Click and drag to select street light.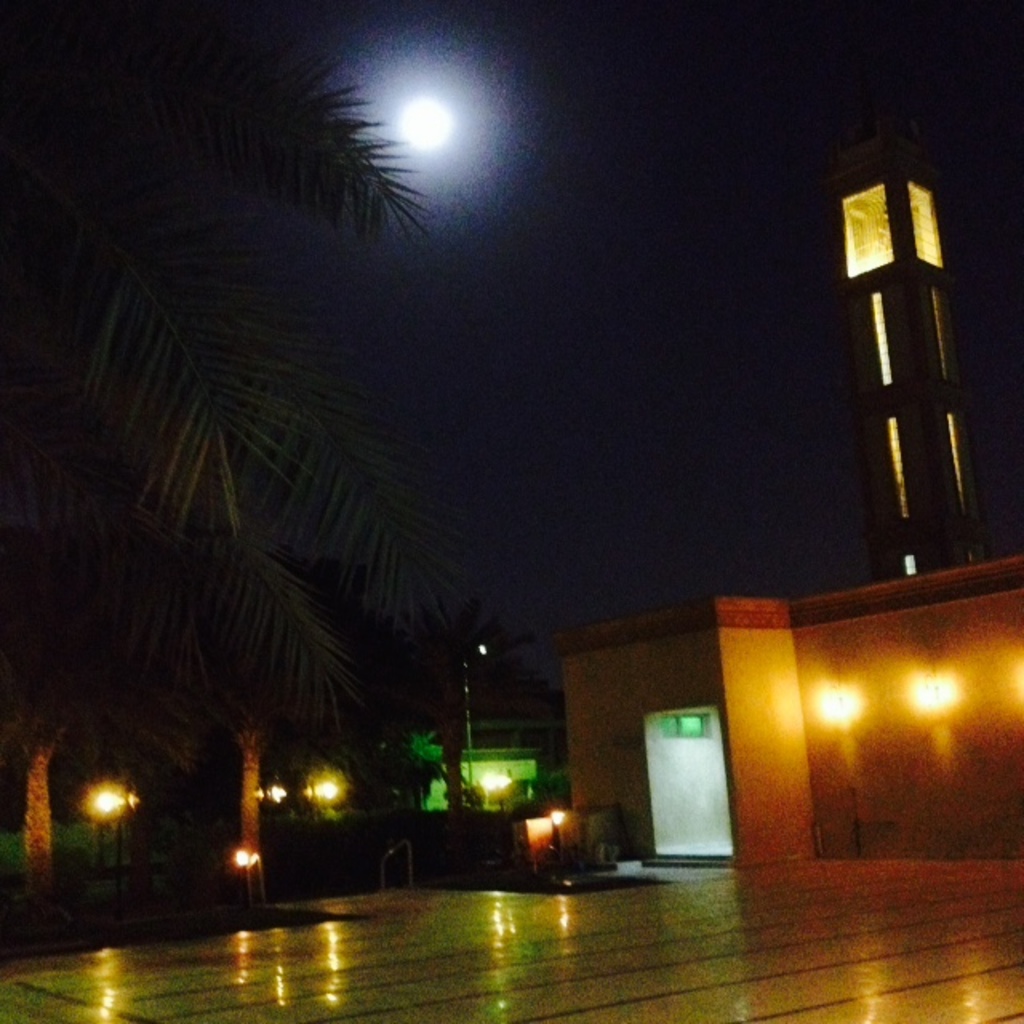
Selection: Rect(461, 643, 490, 798).
